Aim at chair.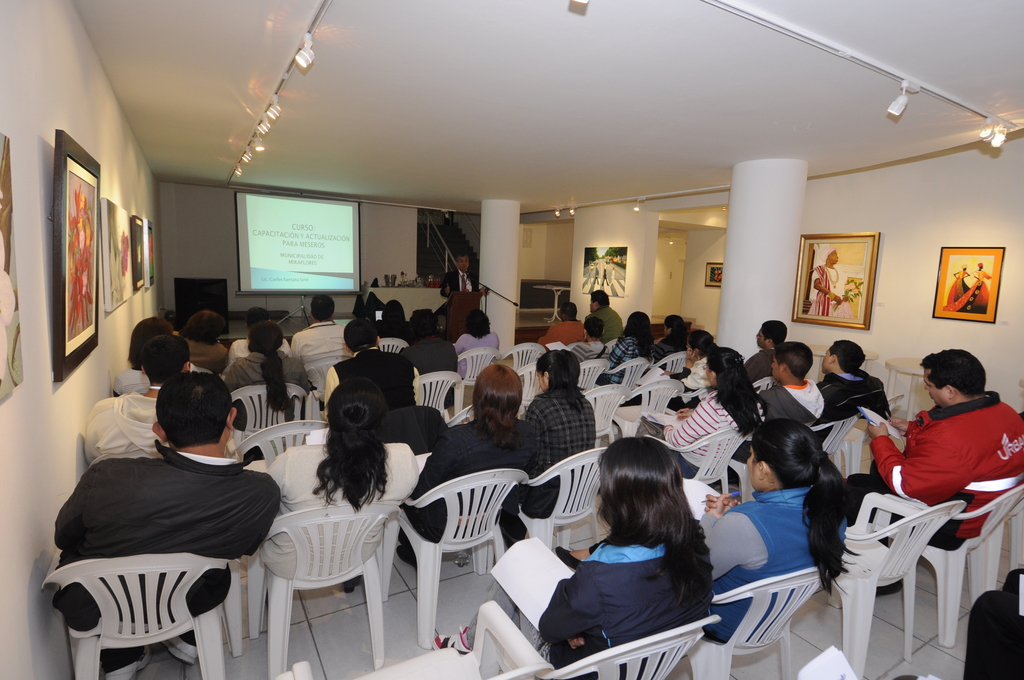
Aimed at {"x1": 591, "y1": 382, "x2": 624, "y2": 434}.
